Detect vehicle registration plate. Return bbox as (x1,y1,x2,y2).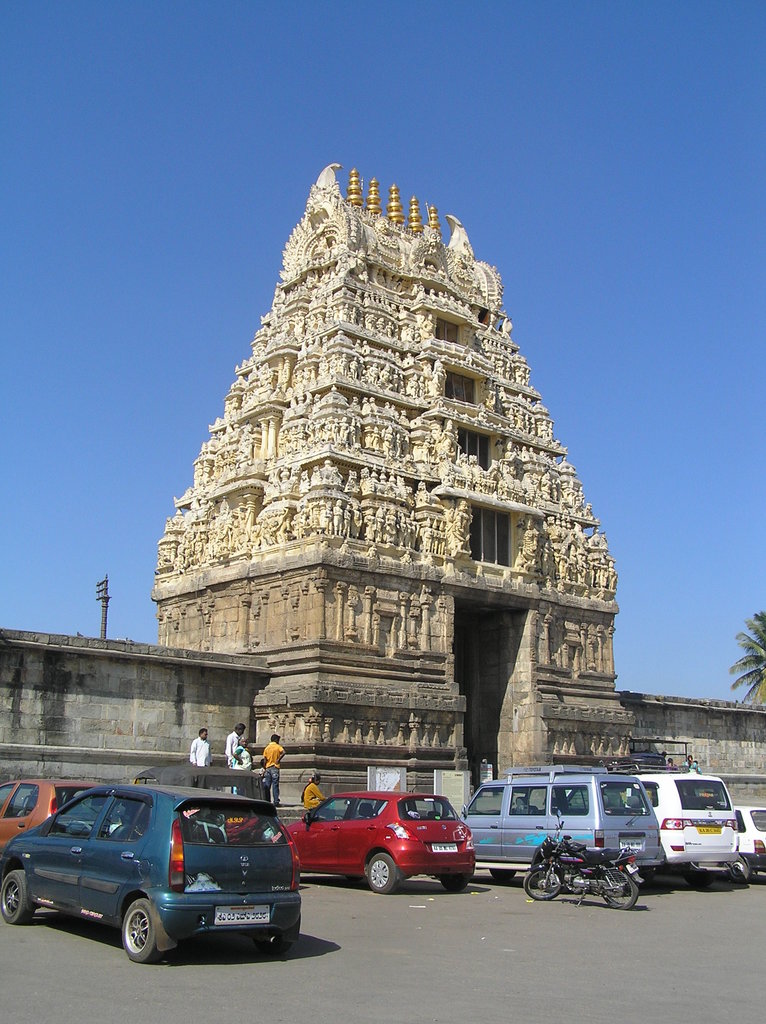
(433,843,461,853).
